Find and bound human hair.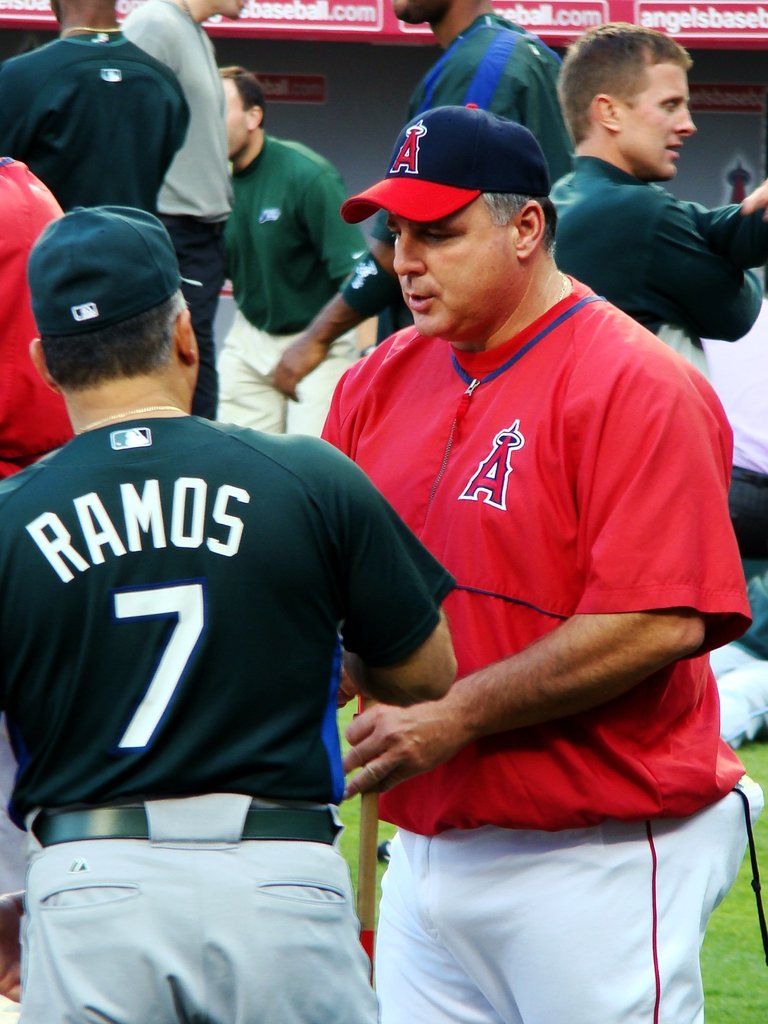
Bound: (x1=217, y1=67, x2=264, y2=131).
